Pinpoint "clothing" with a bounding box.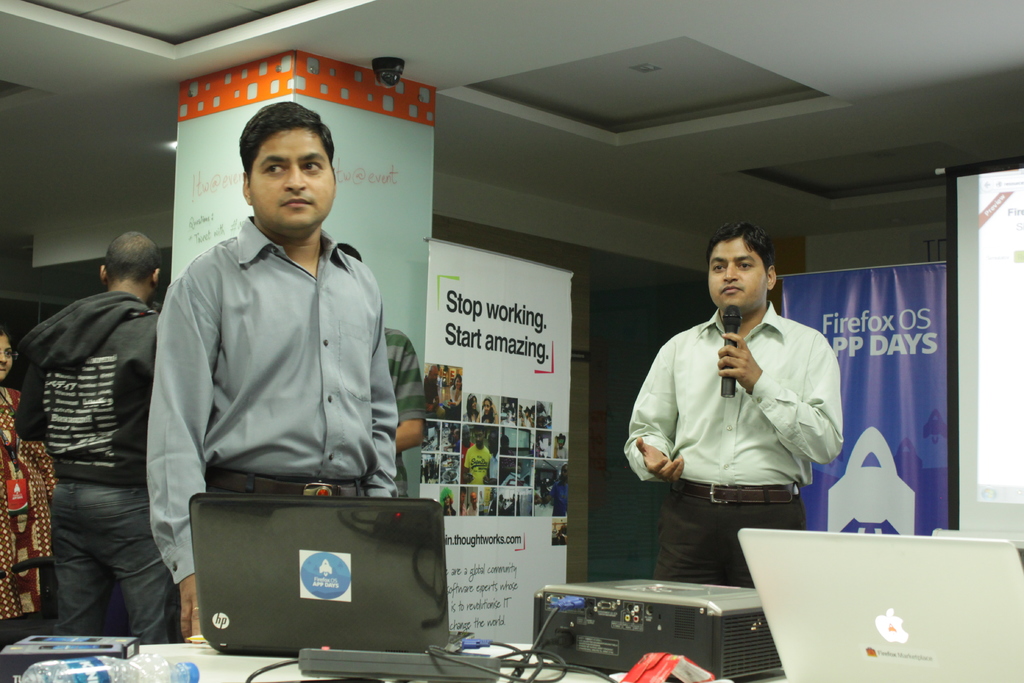
376, 324, 429, 504.
